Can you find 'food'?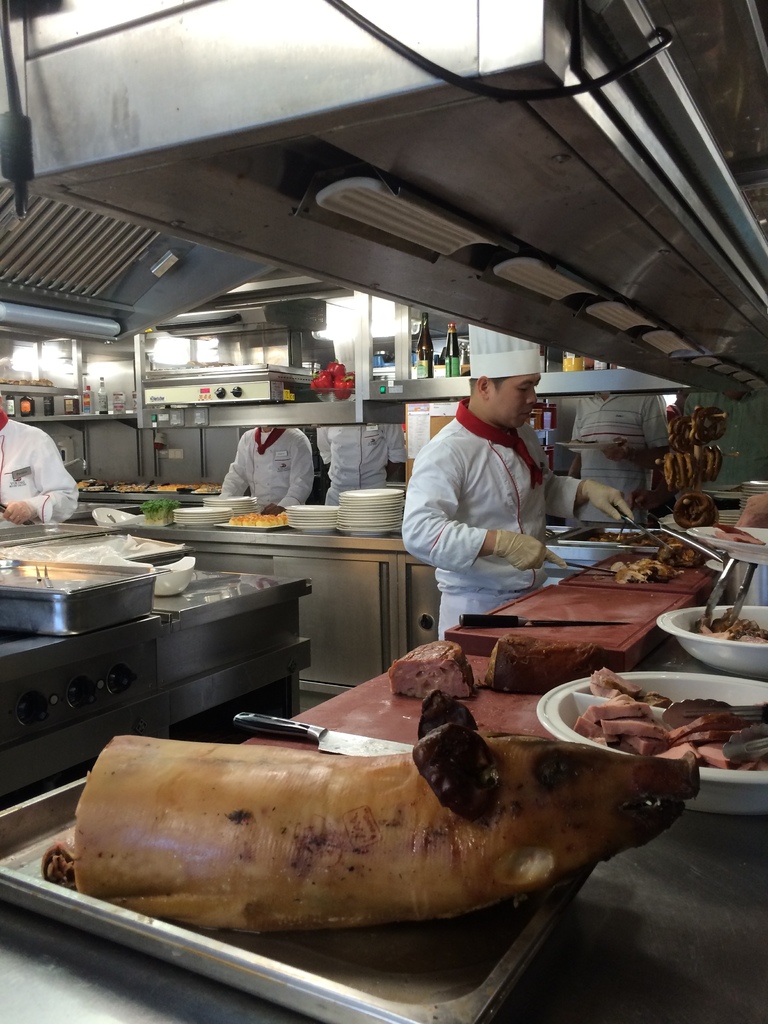
Yes, bounding box: rect(653, 541, 705, 568).
